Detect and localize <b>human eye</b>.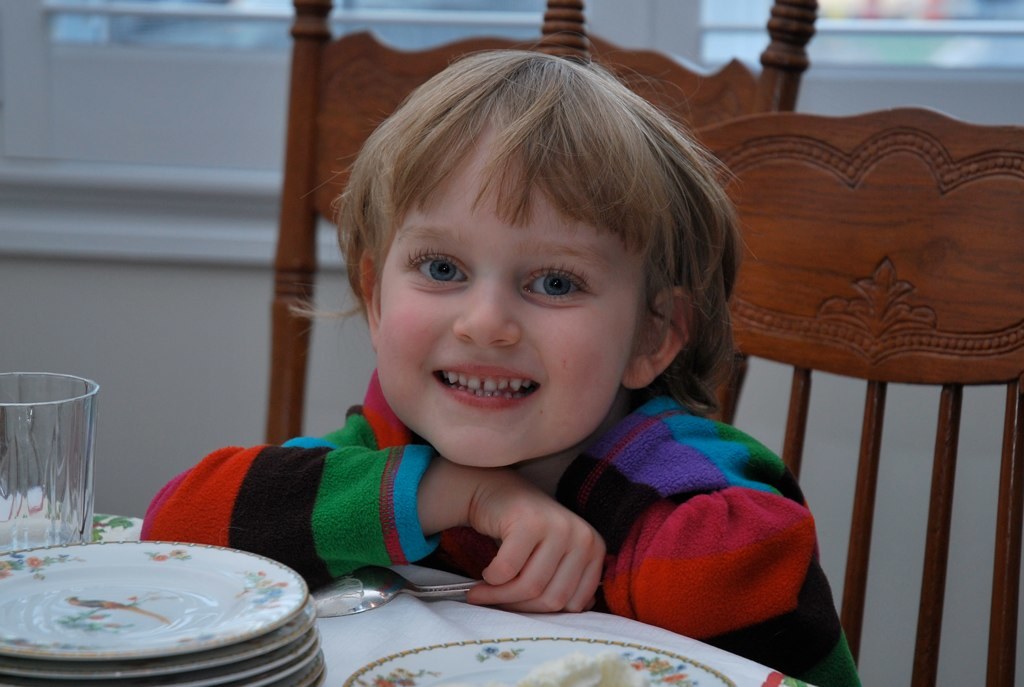
Localized at box=[404, 245, 472, 281].
